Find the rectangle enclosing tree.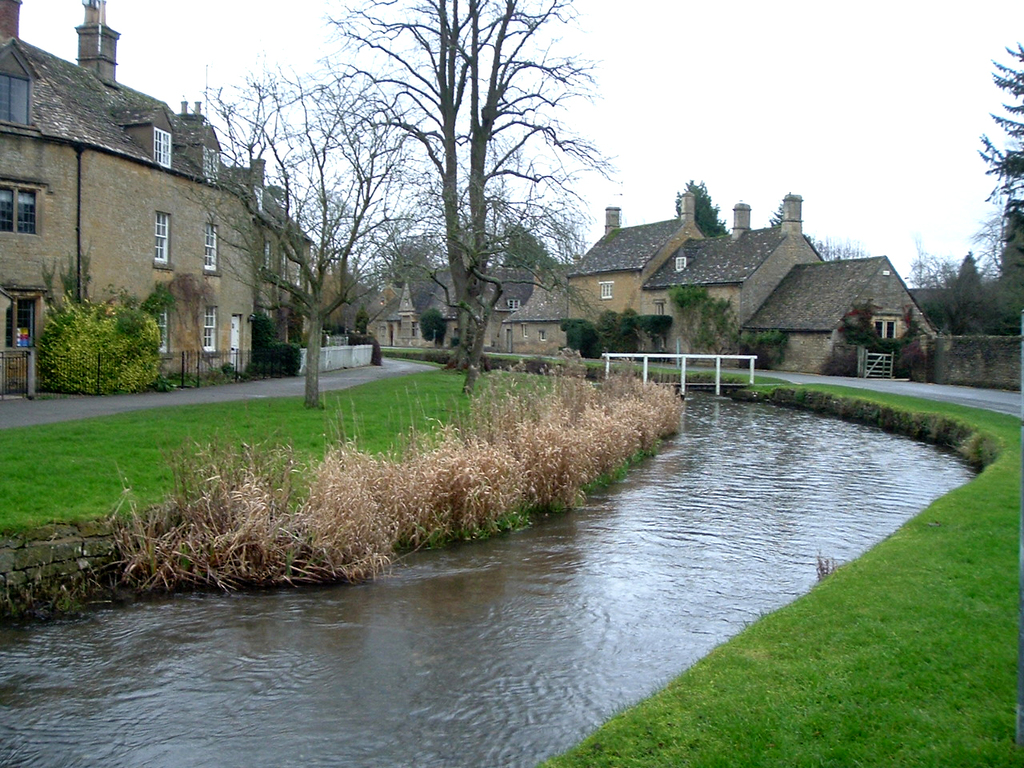
(left=23, top=237, right=226, bottom=397).
